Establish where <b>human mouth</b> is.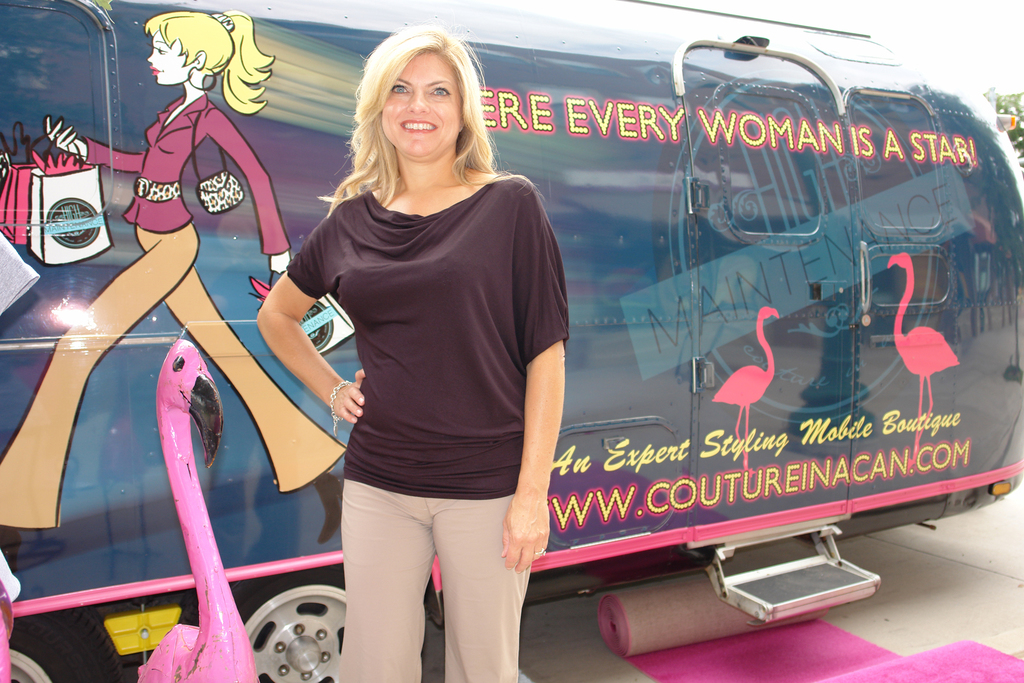
Established at x1=152, y1=65, x2=161, y2=77.
